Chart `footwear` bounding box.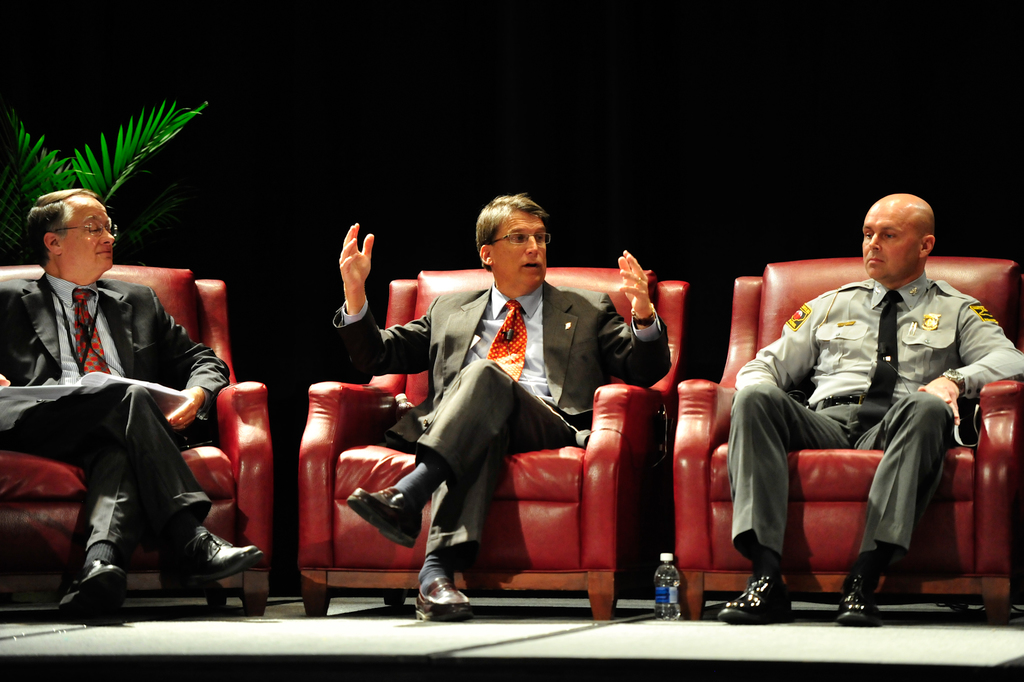
Charted: 717 580 789 624.
